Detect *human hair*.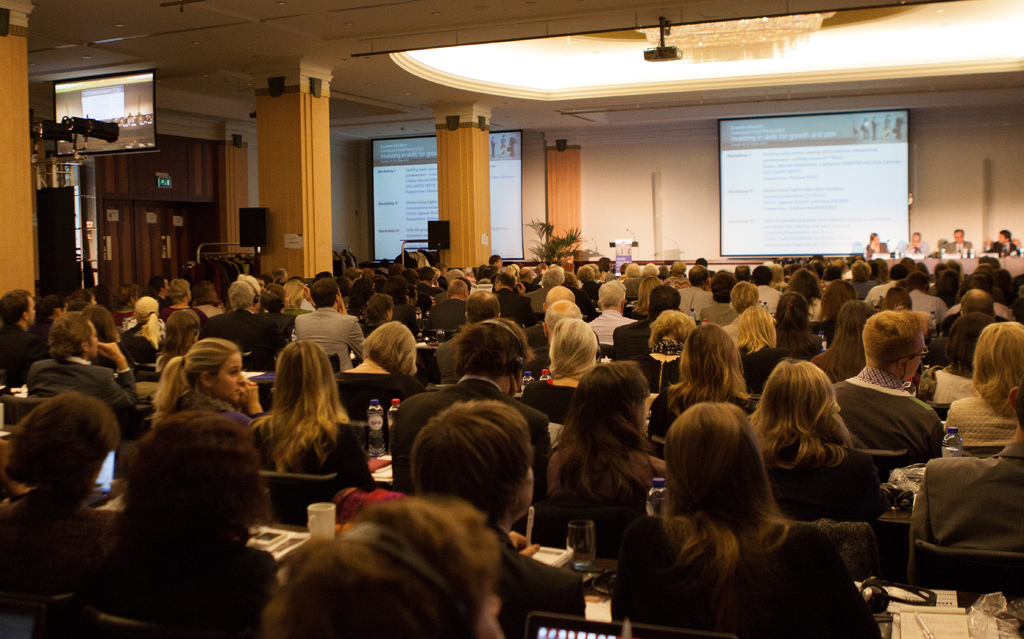
Detected at {"left": 543, "top": 295, "right": 582, "bottom": 337}.
